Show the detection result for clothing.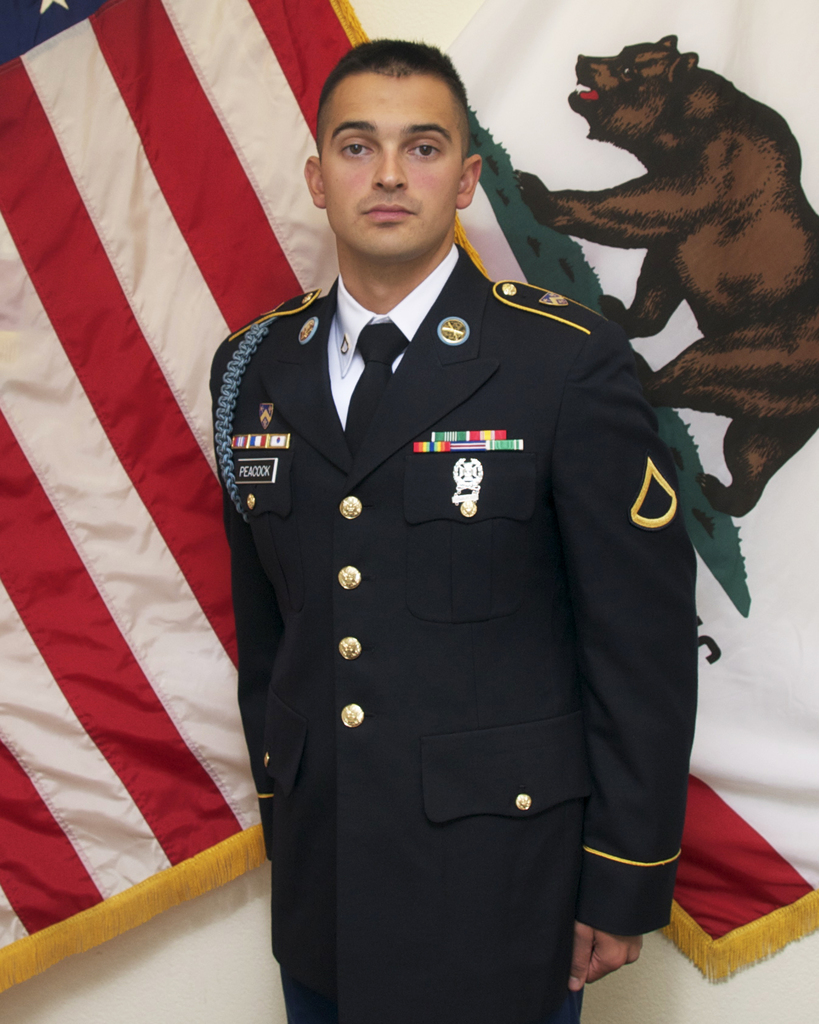
191 269 724 979.
